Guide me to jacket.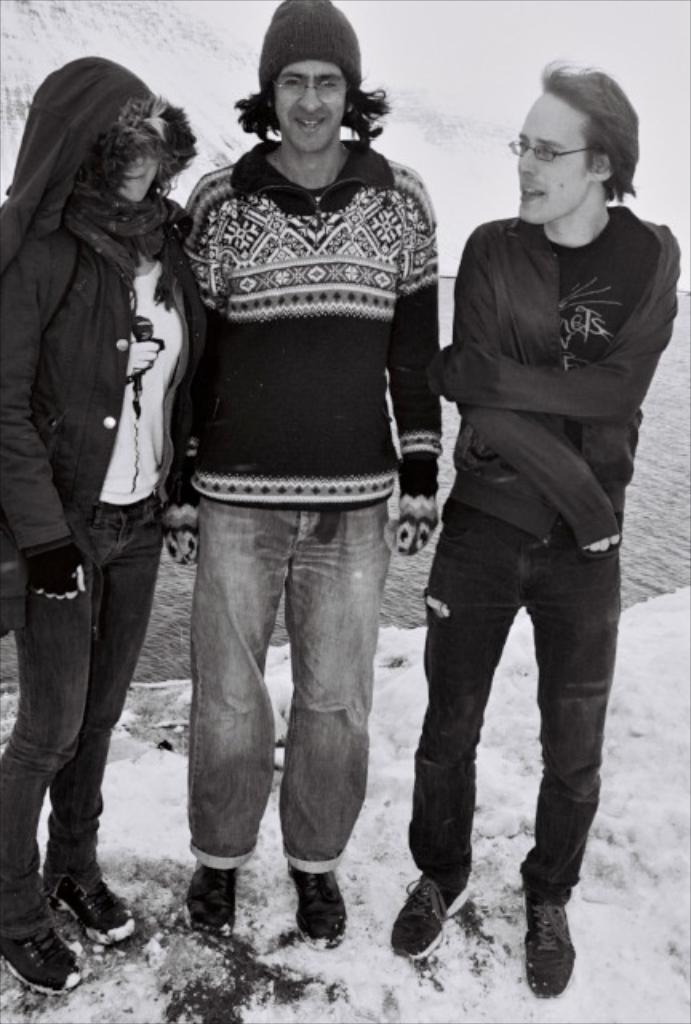
Guidance: (left=2, top=40, right=210, bottom=616).
